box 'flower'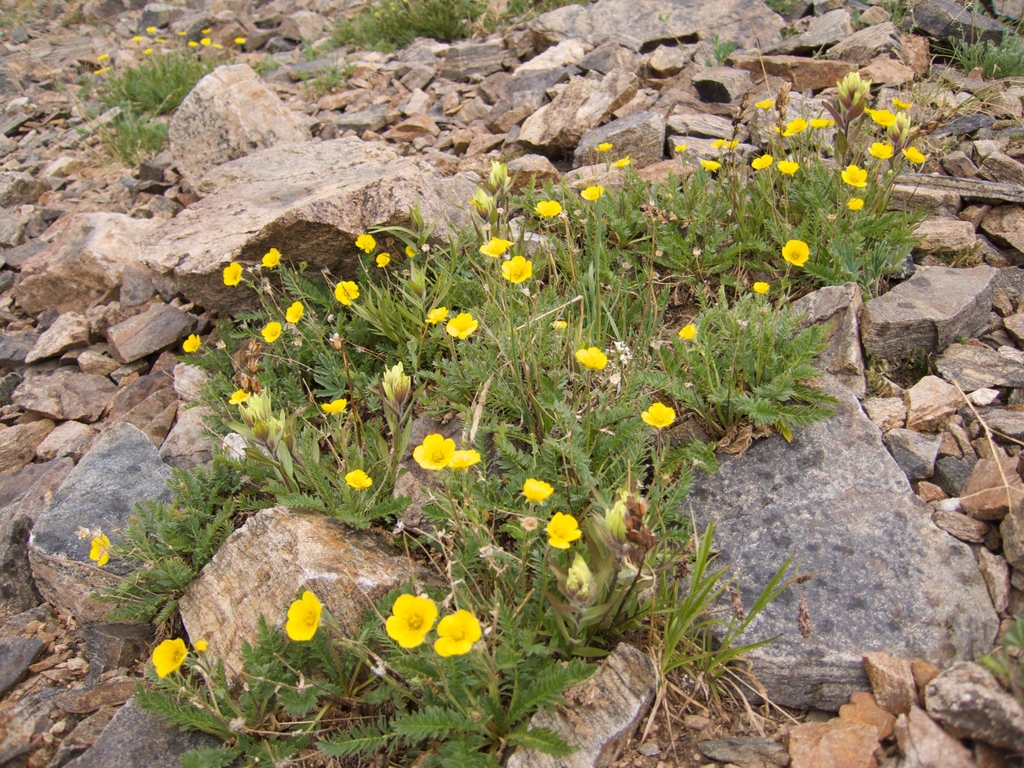
Rect(283, 590, 323, 643)
